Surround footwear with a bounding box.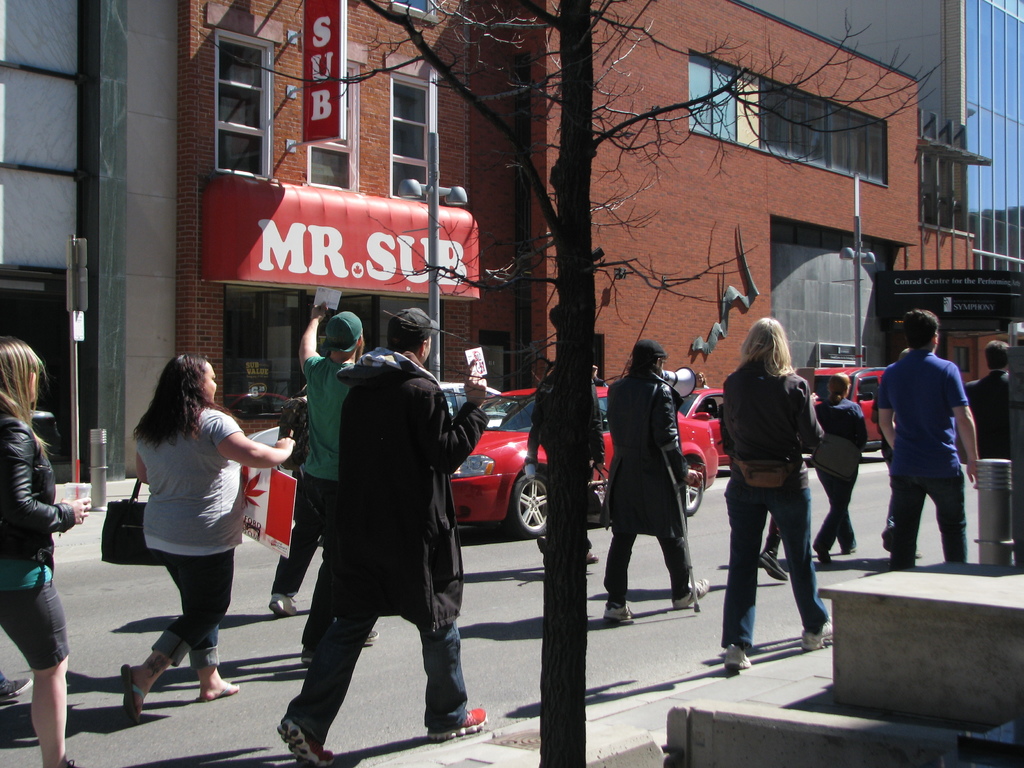
x1=301, y1=644, x2=315, y2=663.
